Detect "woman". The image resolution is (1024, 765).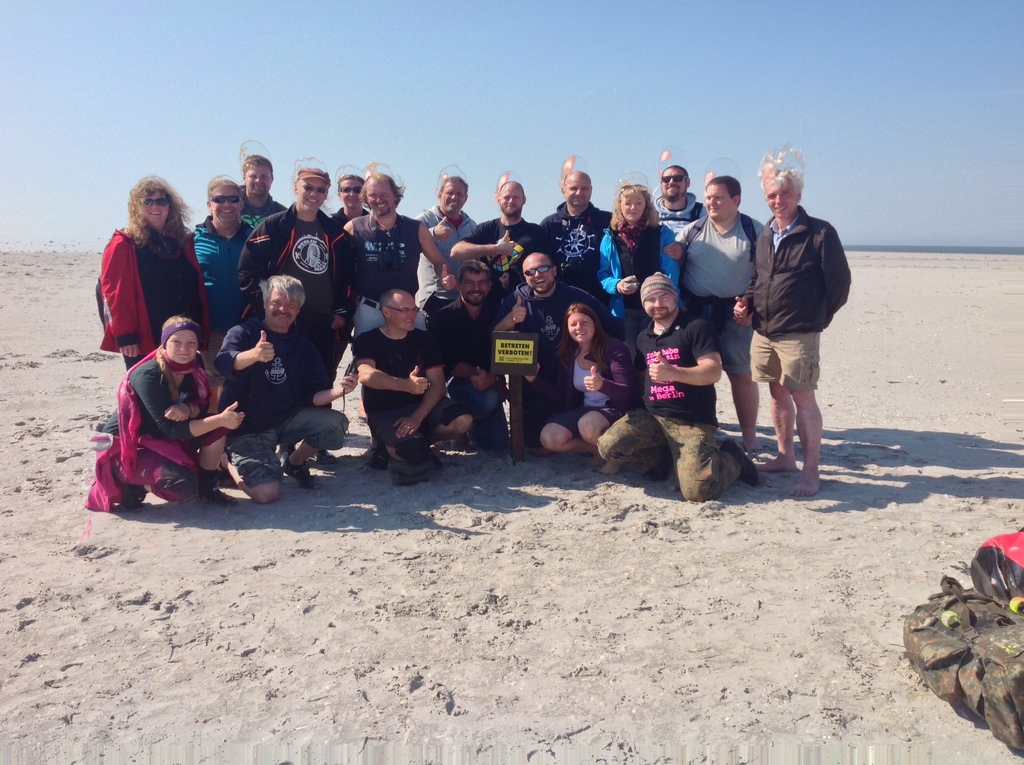
(234,178,369,410).
